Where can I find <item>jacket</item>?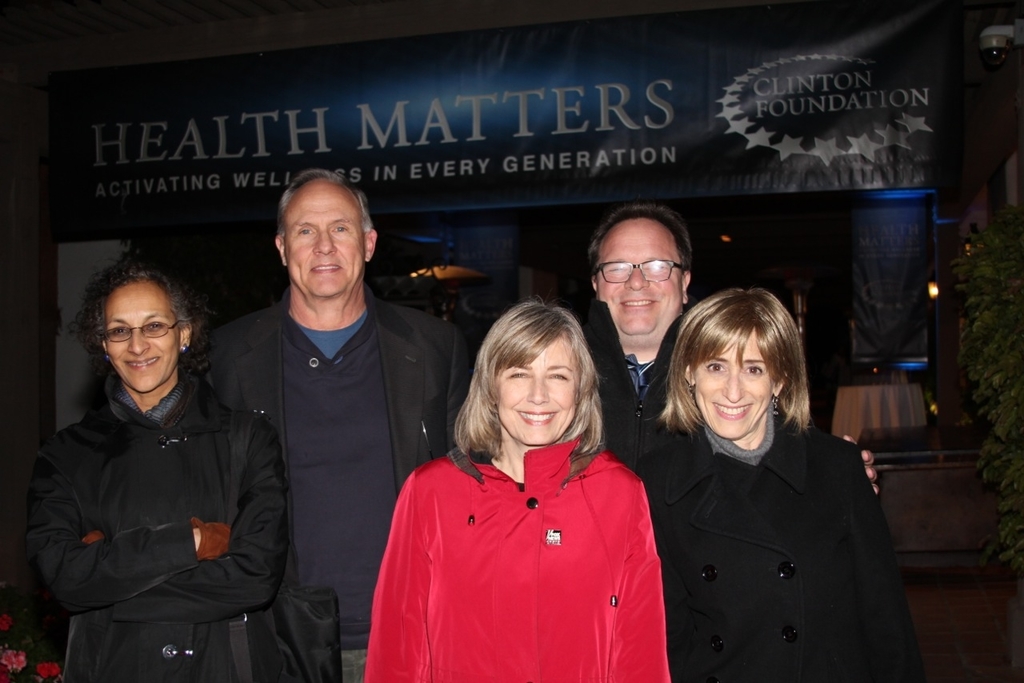
You can find it at left=630, top=428, right=925, bottom=682.
